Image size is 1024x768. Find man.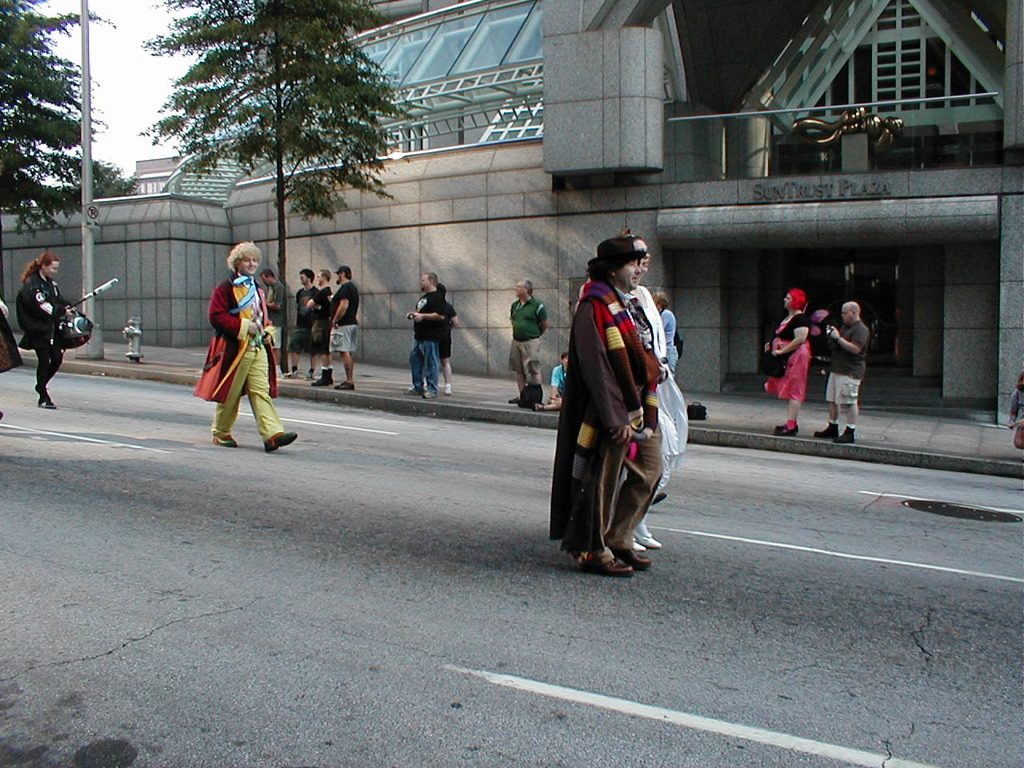
{"left": 501, "top": 275, "right": 547, "bottom": 405}.
